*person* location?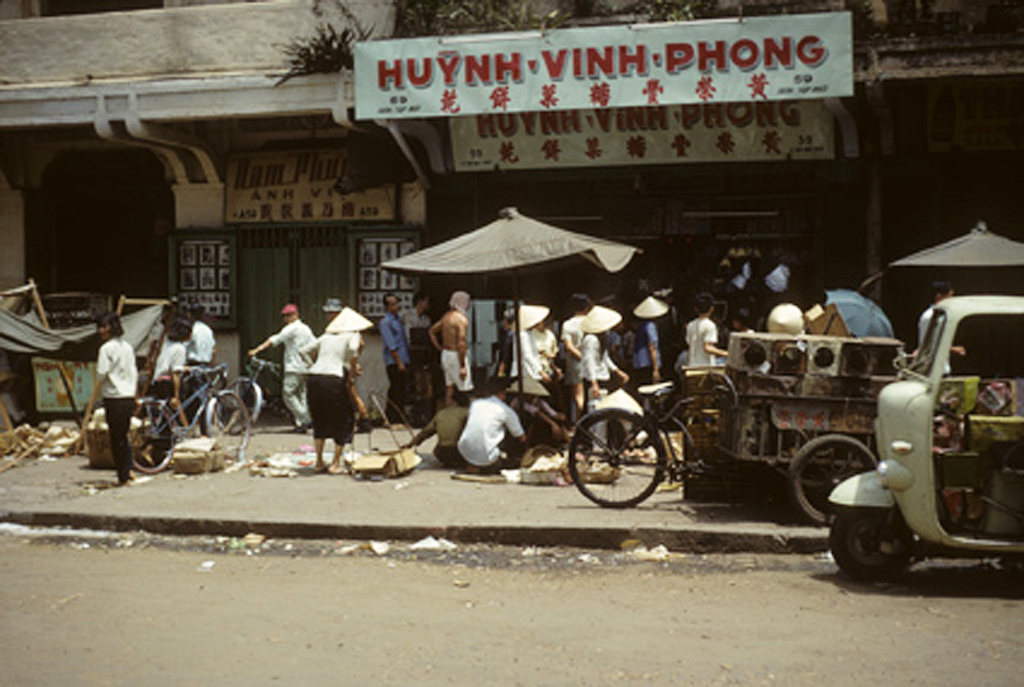
[x1=916, y1=280, x2=966, y2=380]
